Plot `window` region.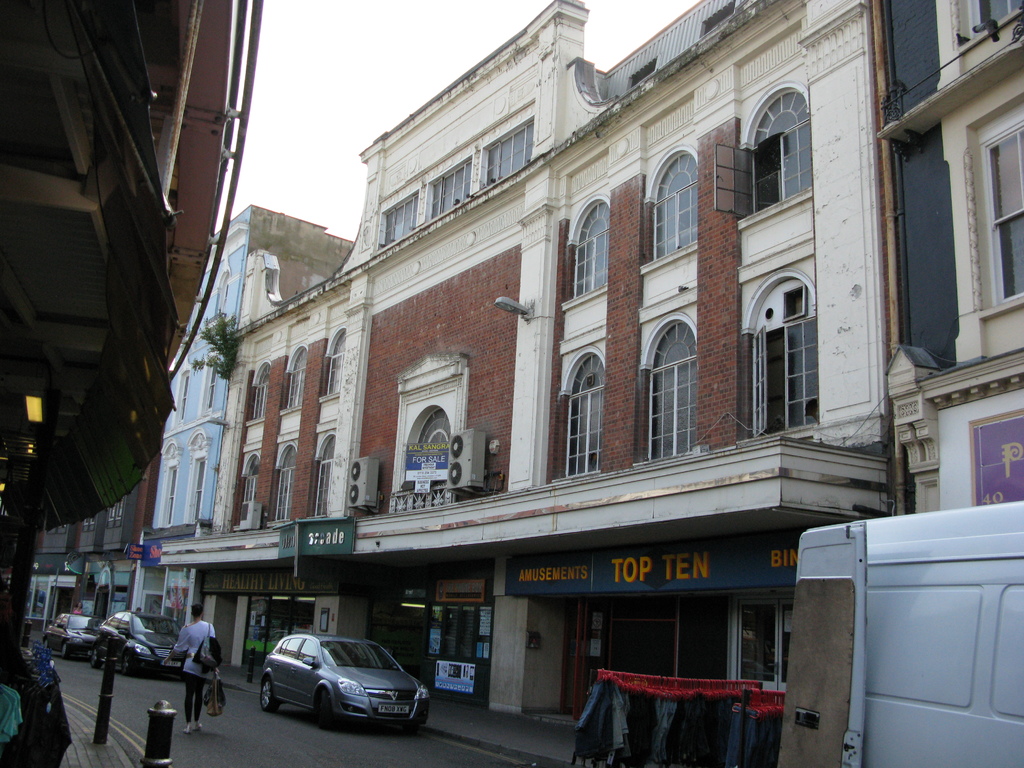
Plotted at {"left": 109, "top": 615, "right": 124, "bottom": 630}.
